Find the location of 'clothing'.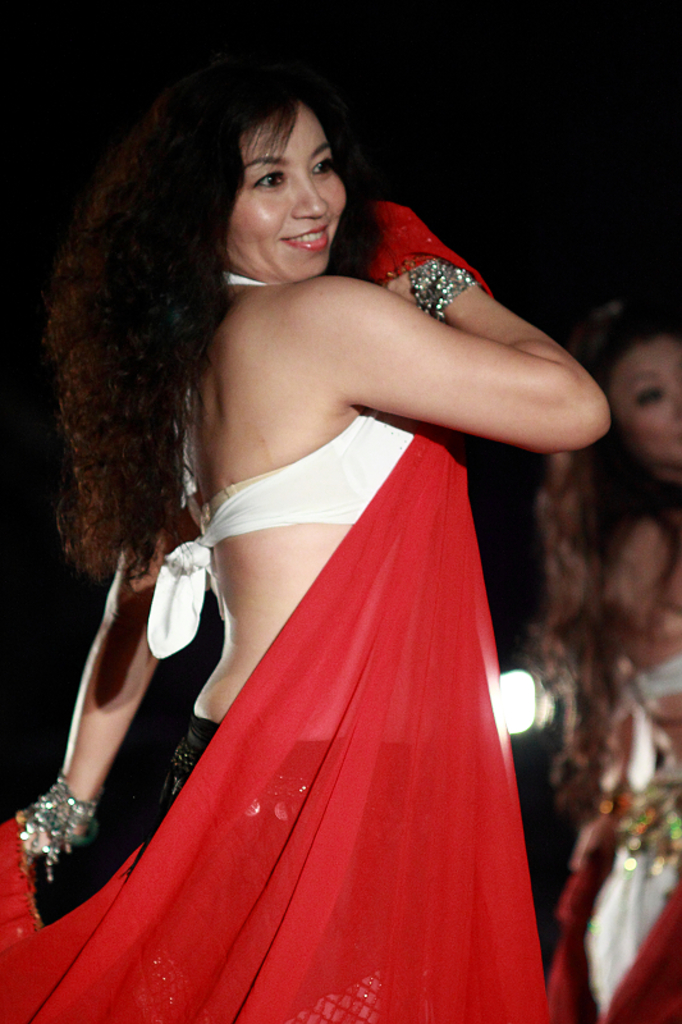
Location: [0,260,548,1023].
